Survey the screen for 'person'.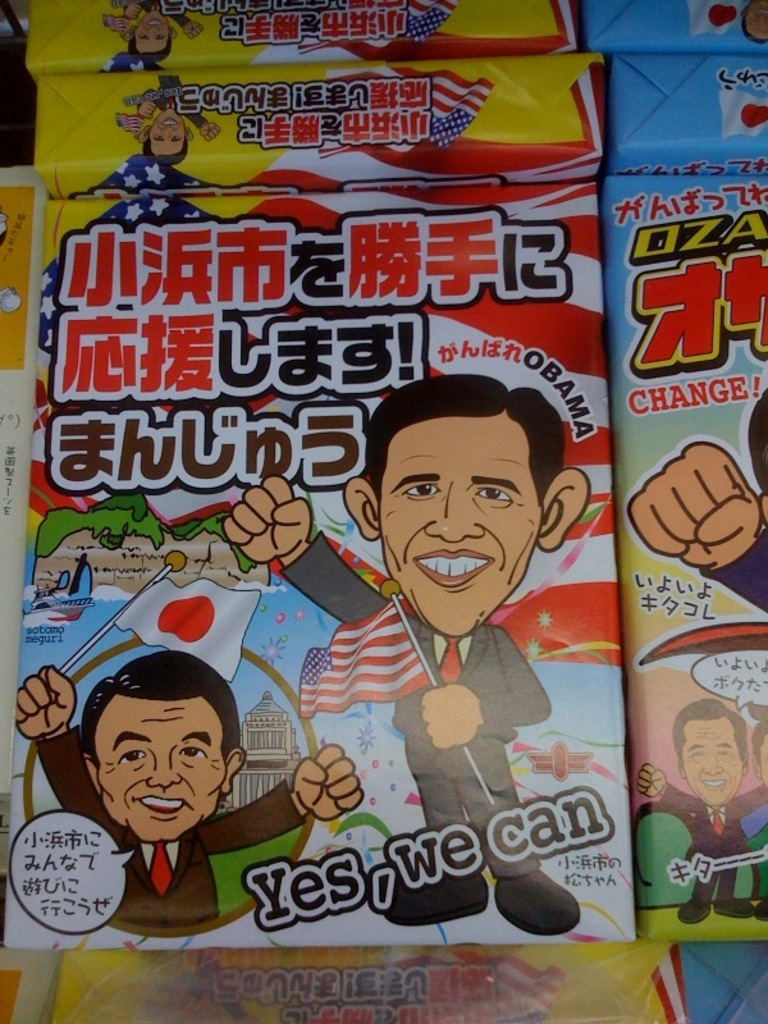
Survey found: {"x1": 625, "y1": 387, "x2": 767, "y2": 616}.
